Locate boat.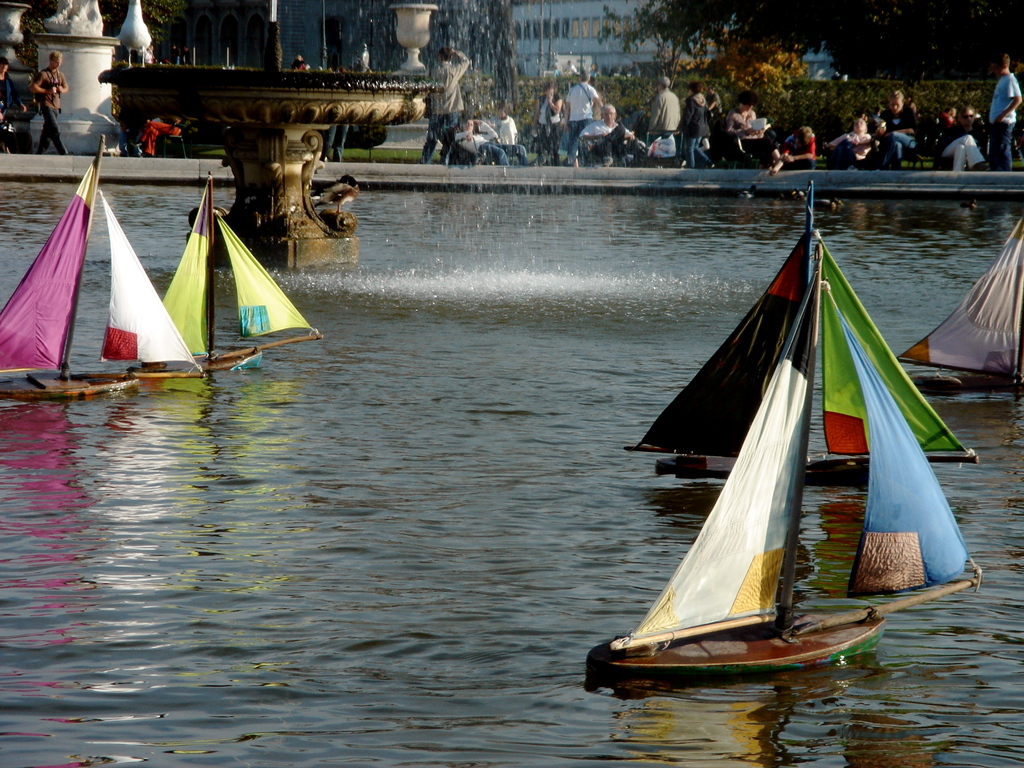
Bounding box: l=159, t=172, r=321, b=371.
